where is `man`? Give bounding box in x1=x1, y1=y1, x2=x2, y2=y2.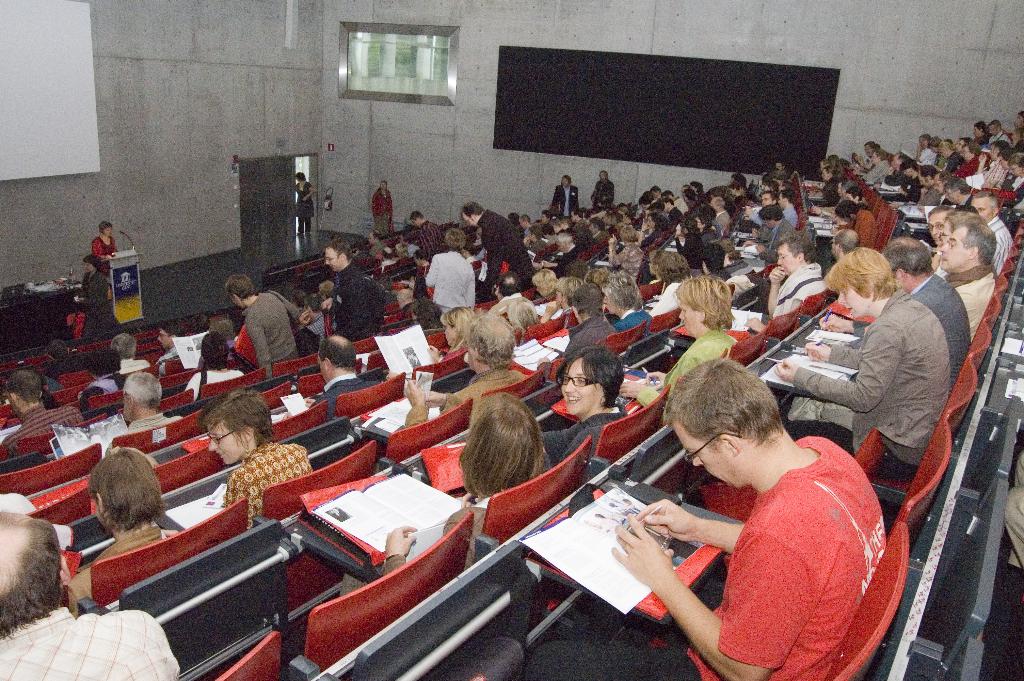
x1=860, y1=147, x2=891, y2=185.
